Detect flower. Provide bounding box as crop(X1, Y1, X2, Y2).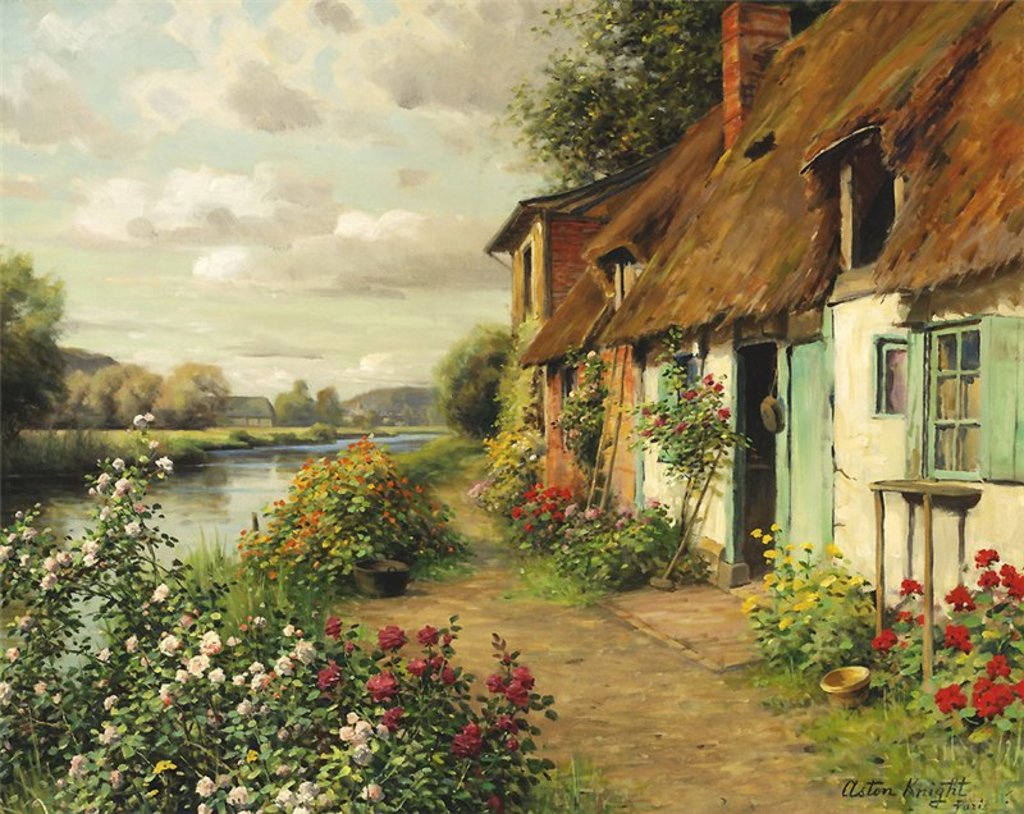
crop(232, 625, 314, 714).
